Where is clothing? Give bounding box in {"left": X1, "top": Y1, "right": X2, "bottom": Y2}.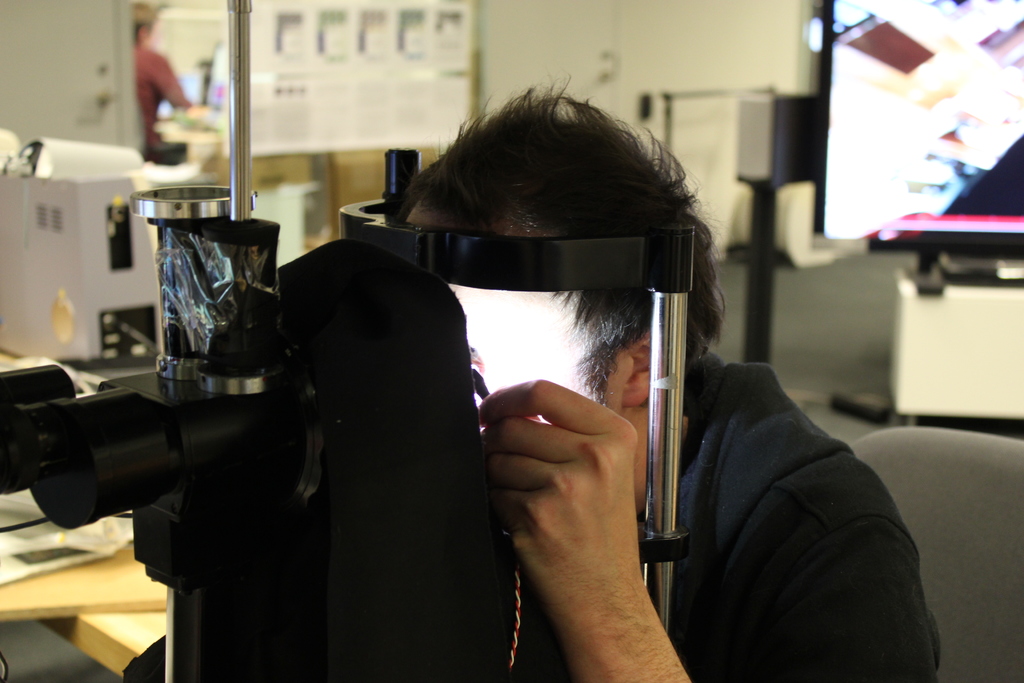
{"left": 131, "top": 45, "right": 194, "bottom": 149}.
